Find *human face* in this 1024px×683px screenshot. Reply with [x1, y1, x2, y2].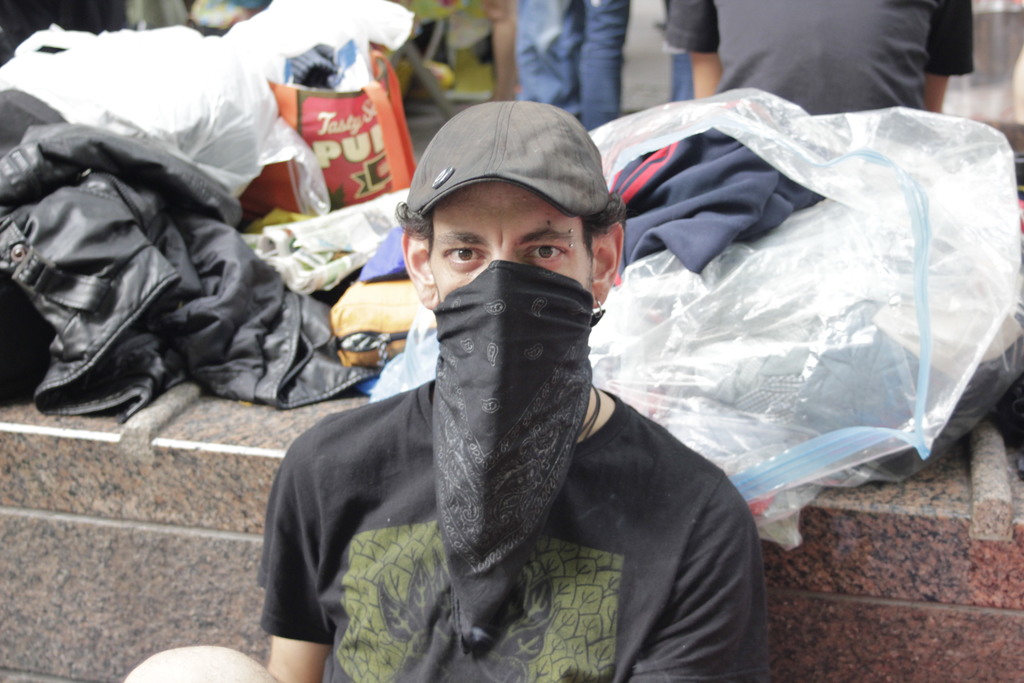
[429, 174, 592, 300].
